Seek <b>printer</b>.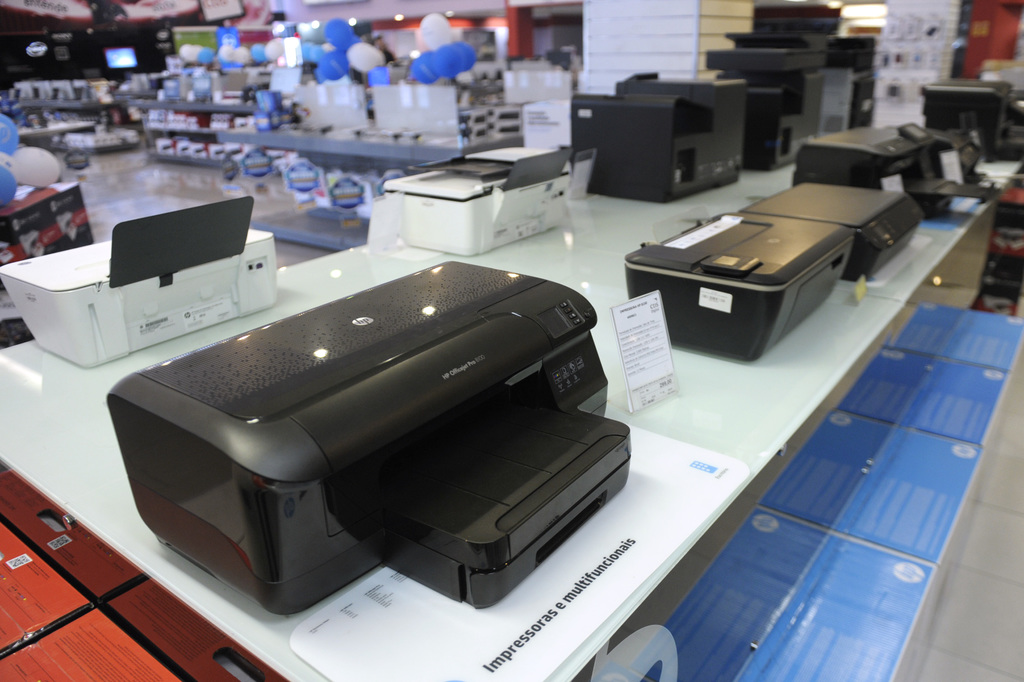
(x1=381, y1=140, x2=576, y2=257).
